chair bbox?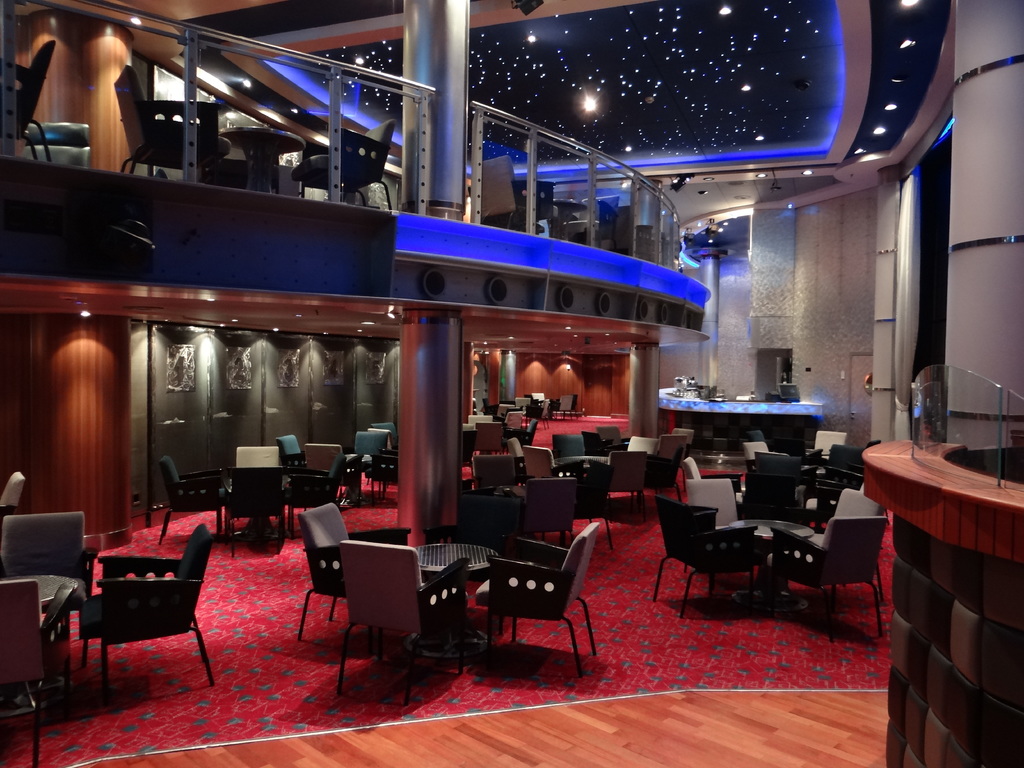
Rect(113, 66, 234, 184)
